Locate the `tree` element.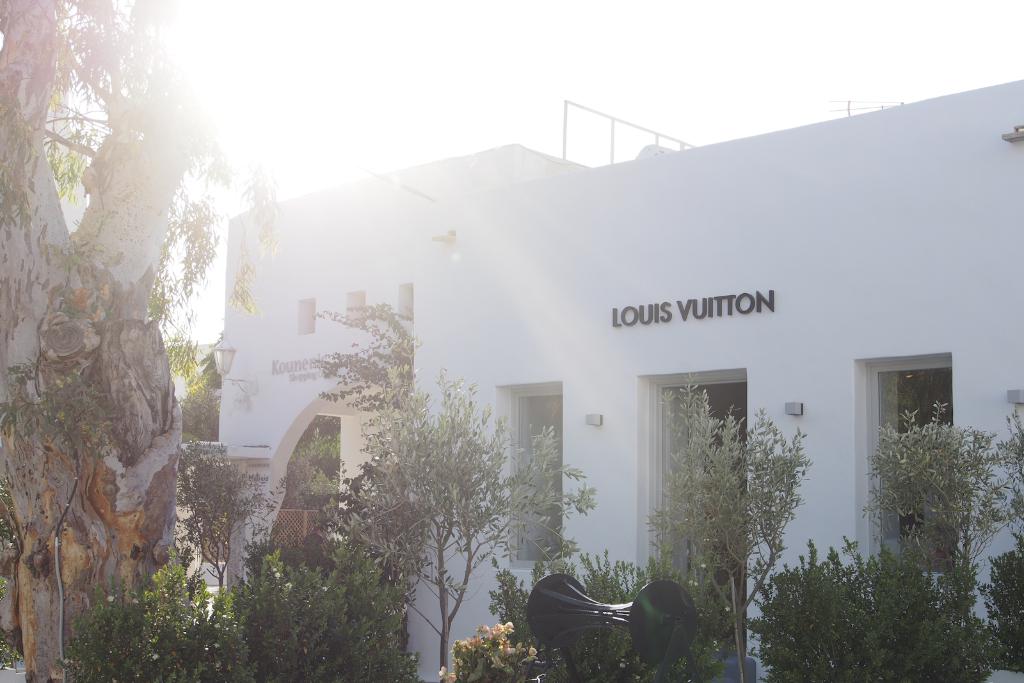
Element bbox: [x1=326, y1=332, x2=536, y2=657].
